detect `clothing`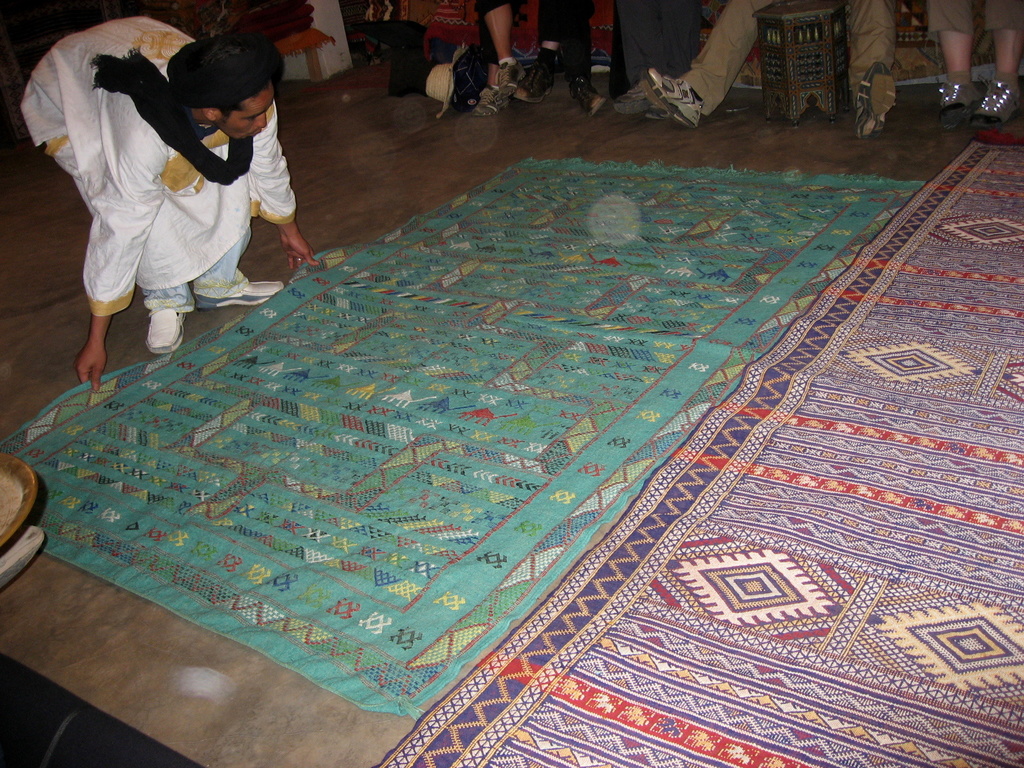
466/0/511/26
